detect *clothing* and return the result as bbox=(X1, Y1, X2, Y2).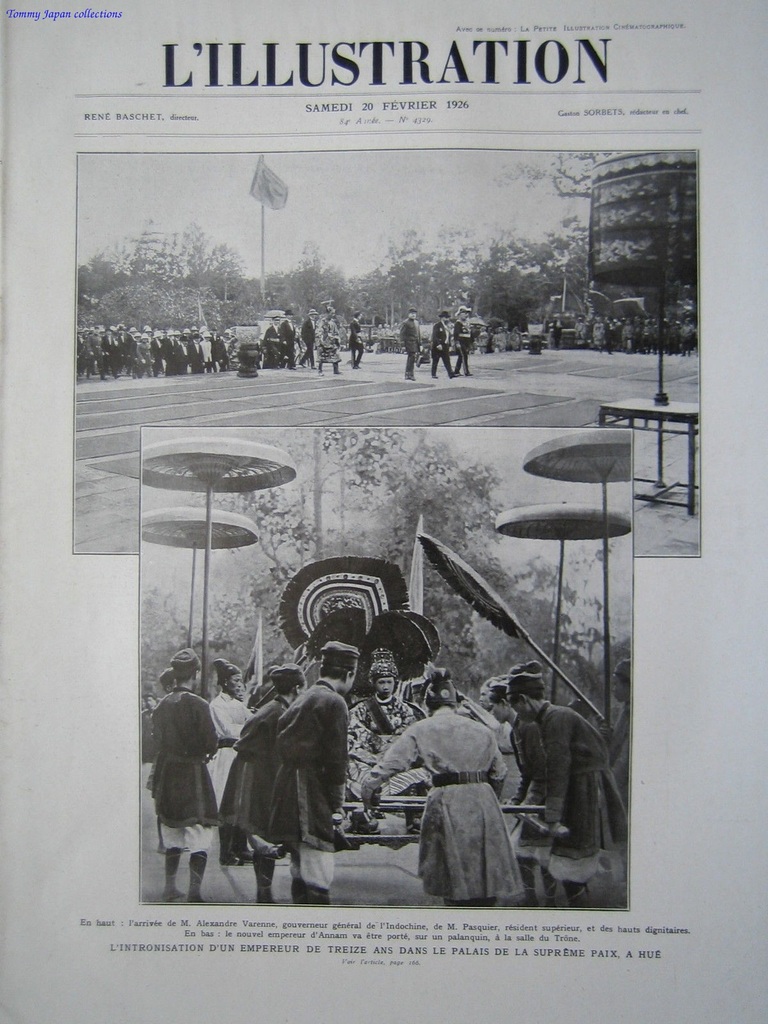
bbox=(399, 315, 420, 380).
